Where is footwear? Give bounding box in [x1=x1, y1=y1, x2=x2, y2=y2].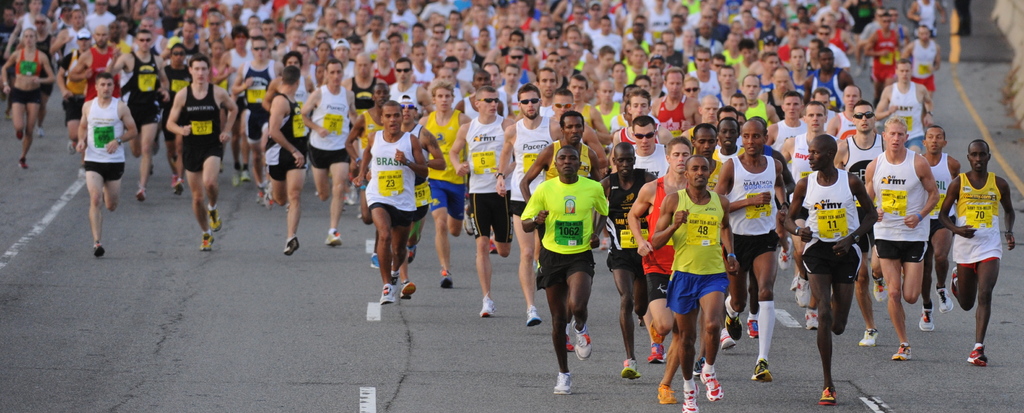
[x1=378, y1=283, x2=397, y2=303].
